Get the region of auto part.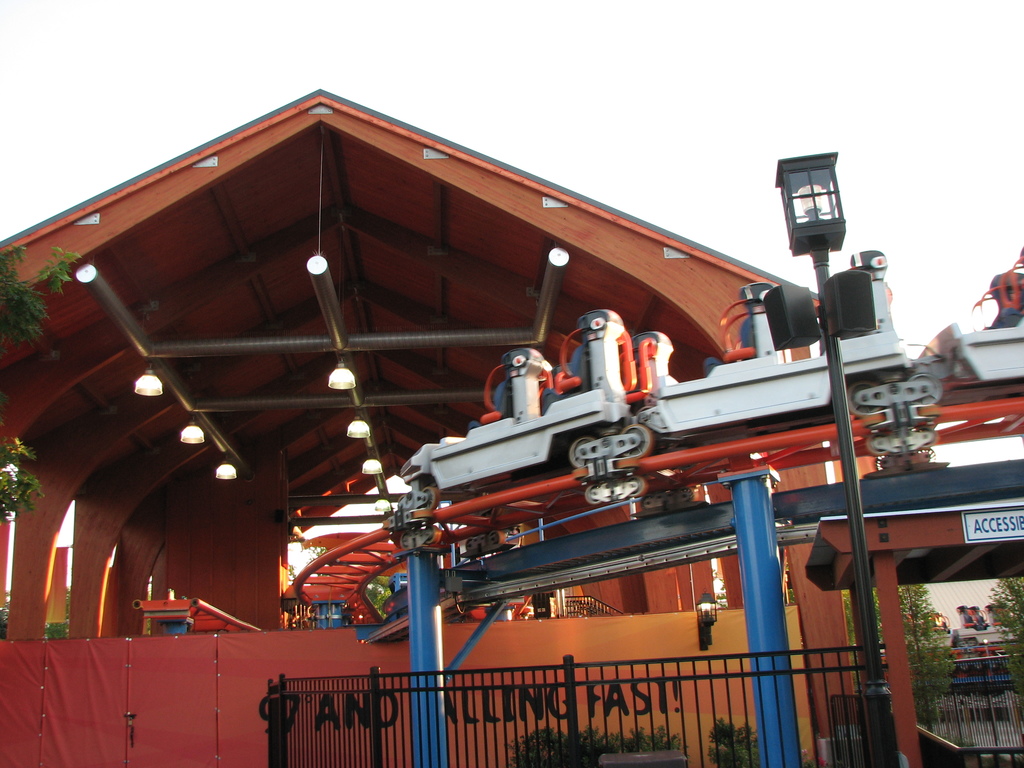
(x1=568, y1=429, x2=601, y2=467).
